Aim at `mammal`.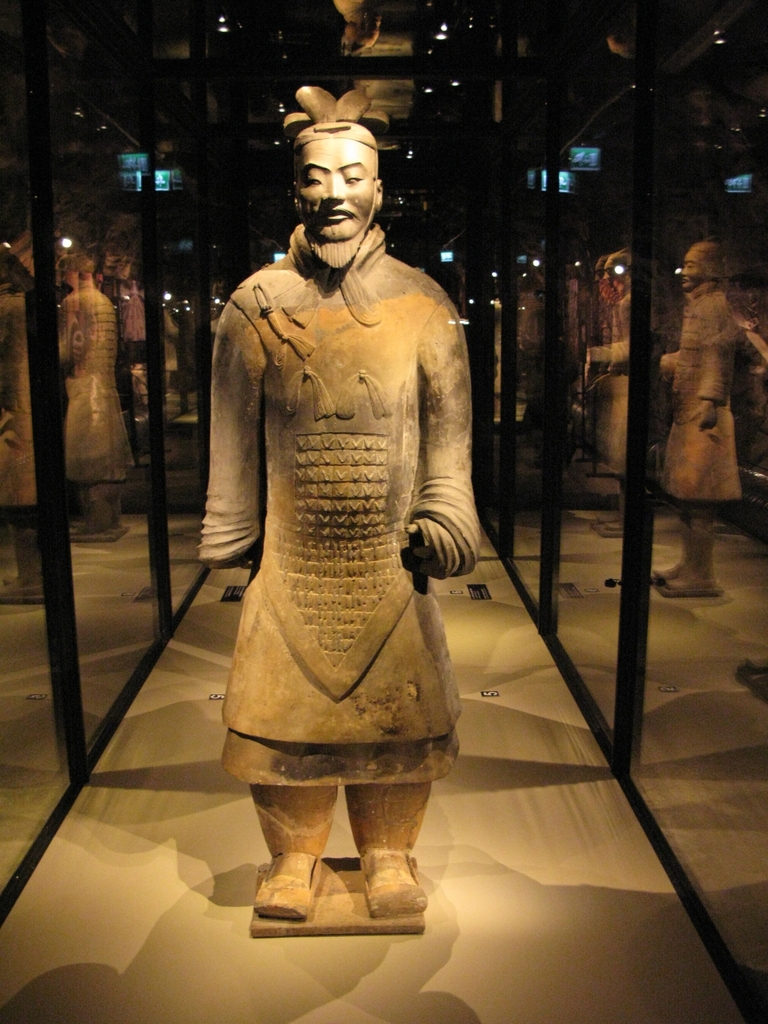
Aimed at [x1=586, y1=245, x2=648, y2=531].
